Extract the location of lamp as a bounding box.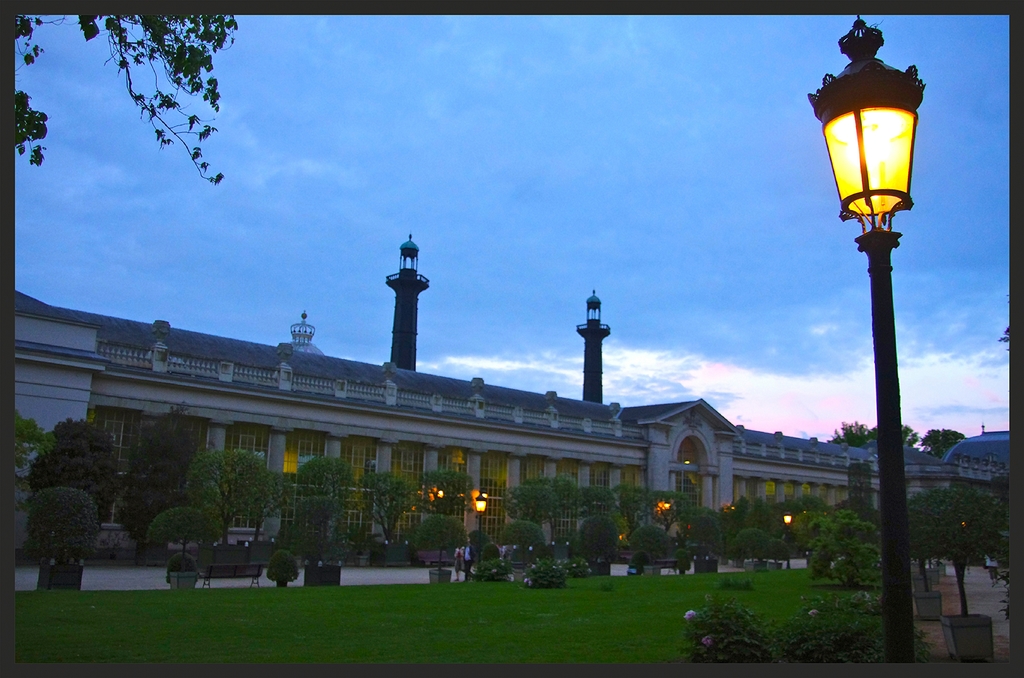
Rect(810, 27, 924, 286).
